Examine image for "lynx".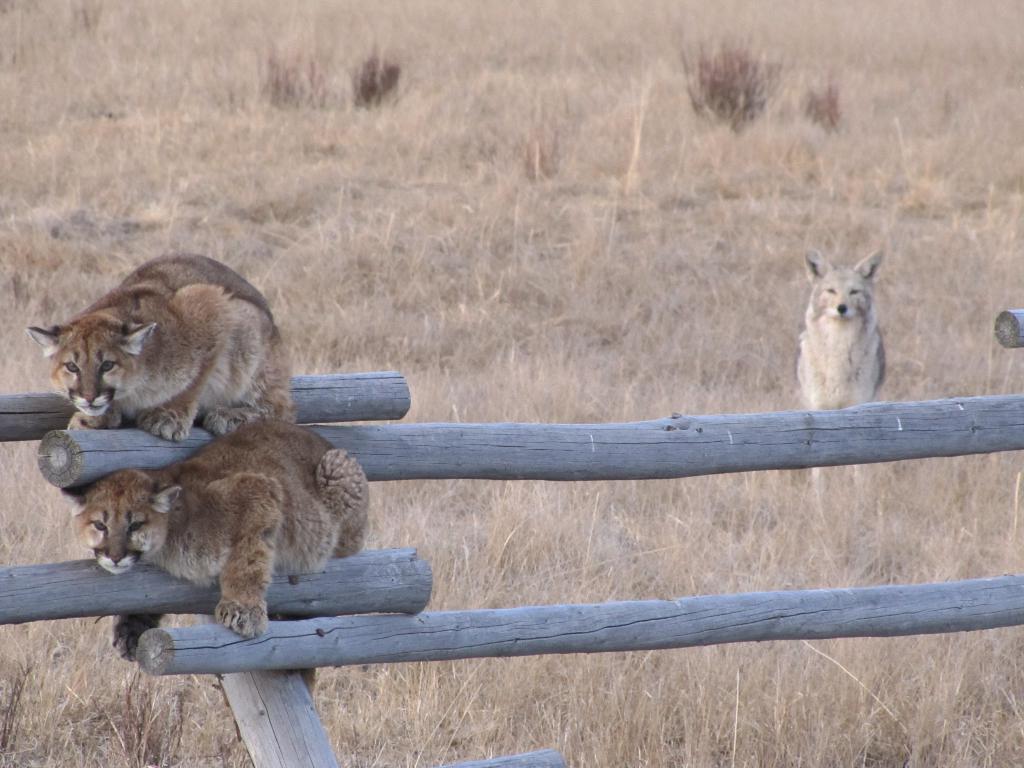
Examination result: (24,249,298,437).
